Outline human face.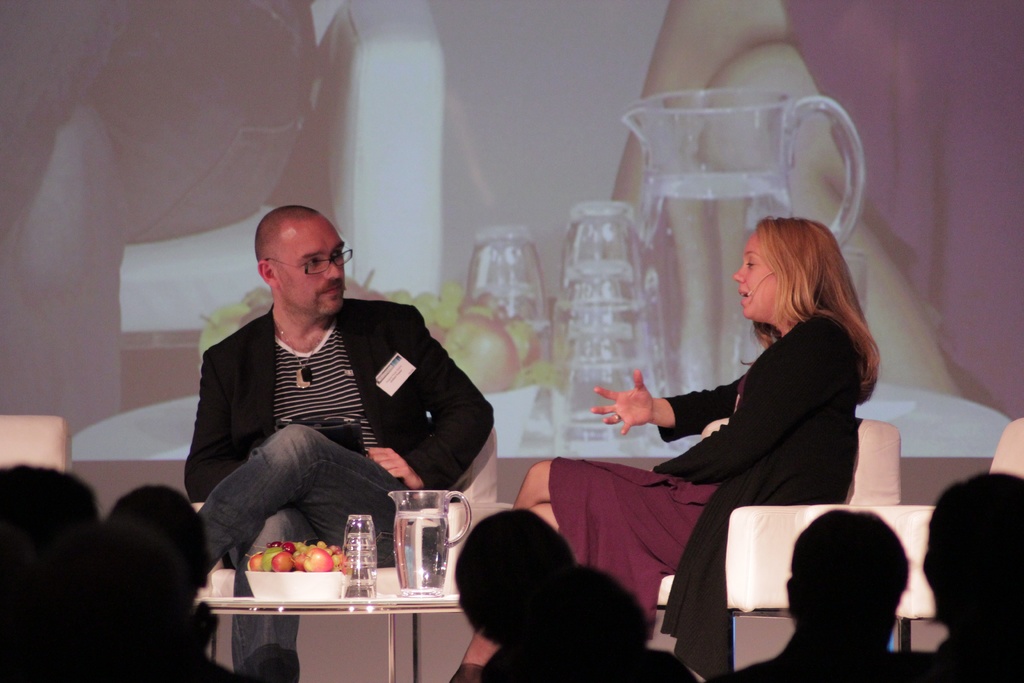
Outline: BBox(268, 219, 352, 324).
